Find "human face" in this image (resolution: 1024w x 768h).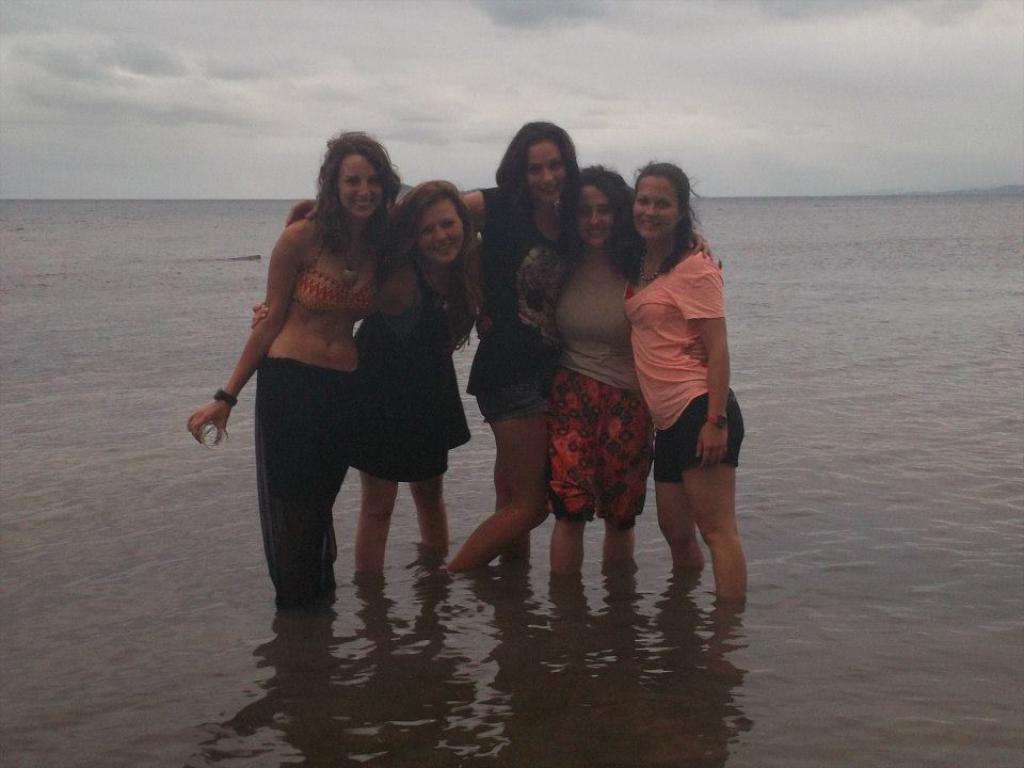
detection(631, 170, 679, 243).
